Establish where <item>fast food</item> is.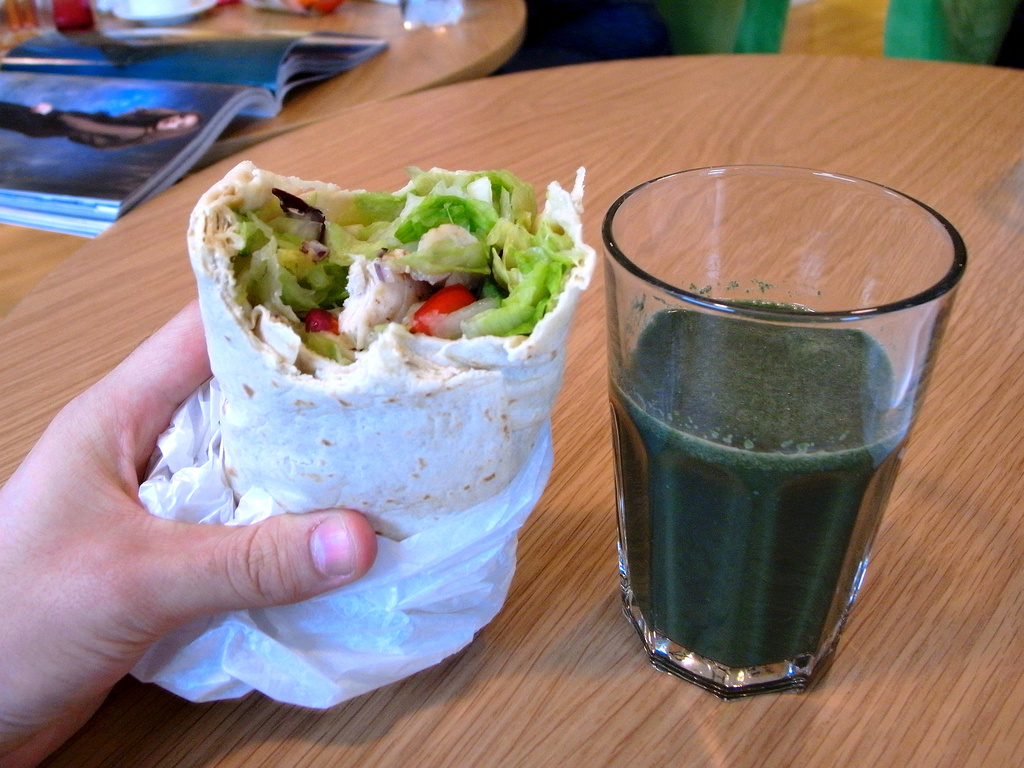
Established at 134:156:657:602.
